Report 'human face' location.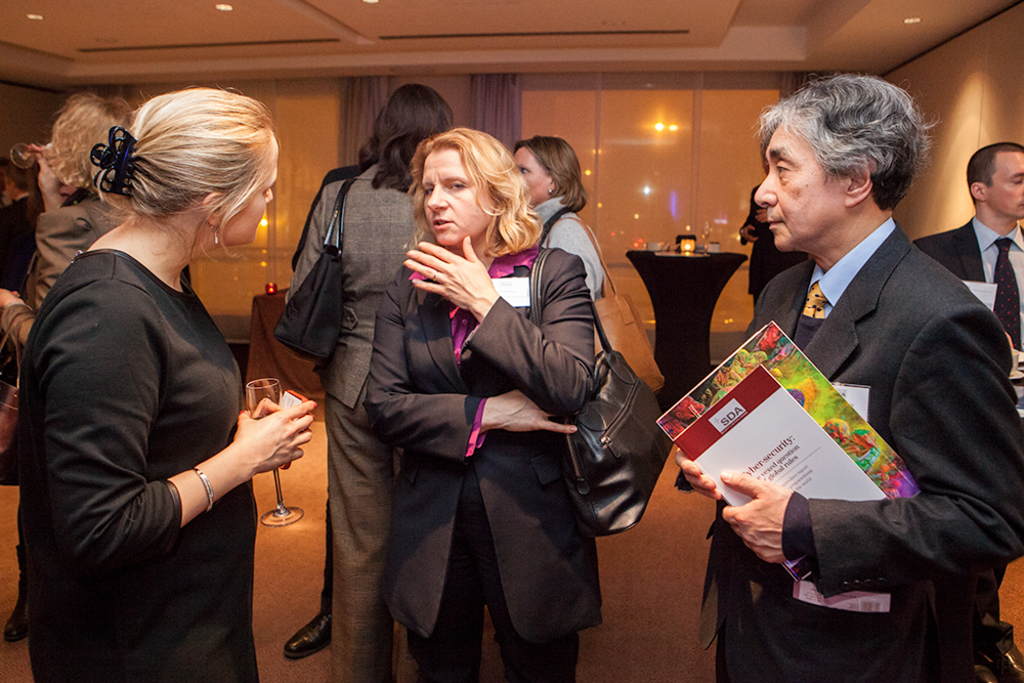
Report: 220 139 275 243.
